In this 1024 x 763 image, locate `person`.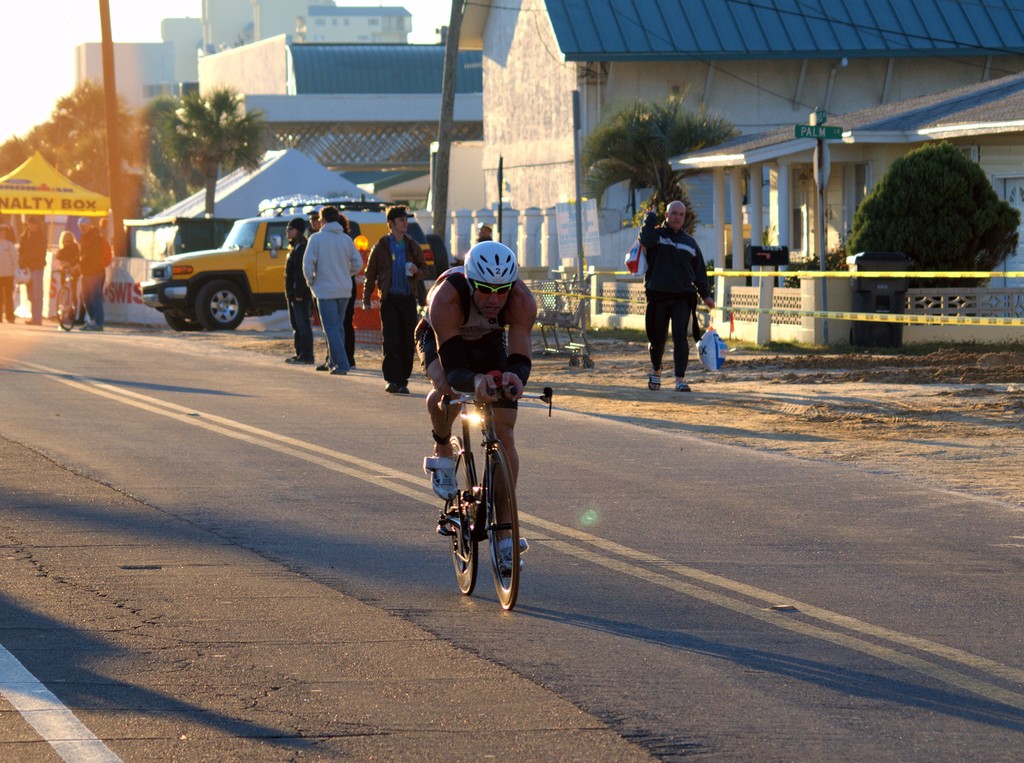
Bounding box: 311:206:320:236.
